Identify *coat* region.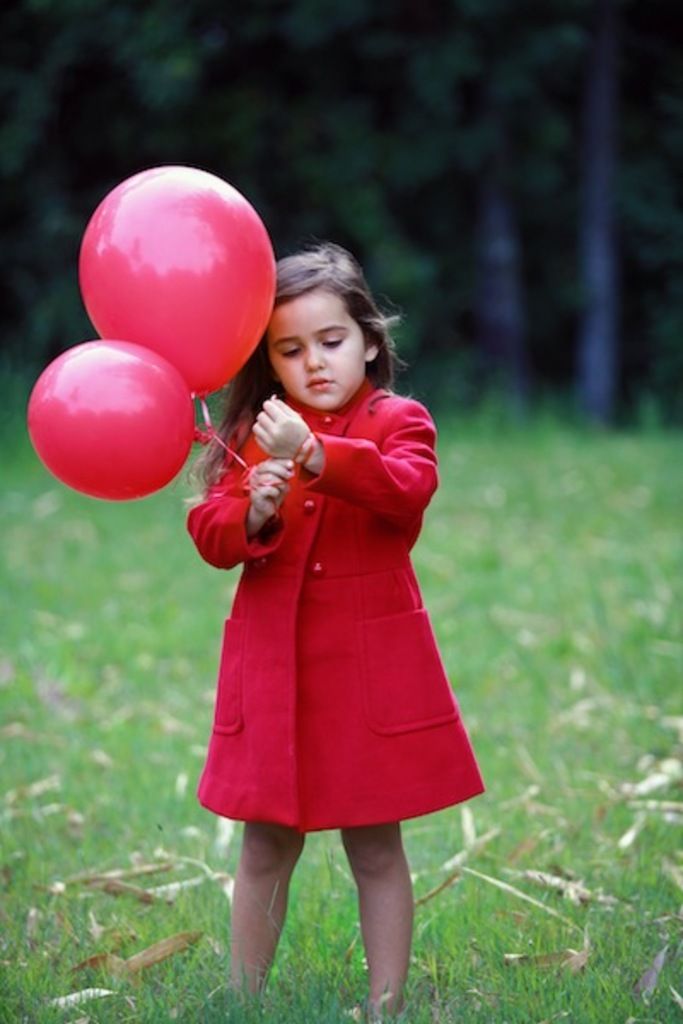
Region: 184/302/466/833.
